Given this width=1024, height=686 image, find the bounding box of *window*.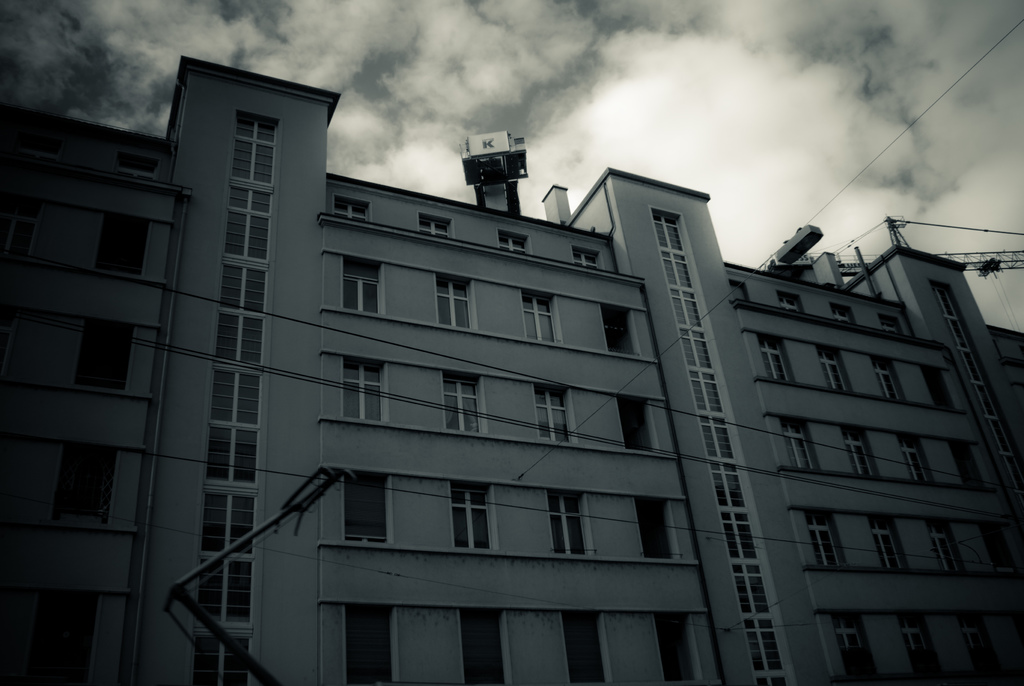
pyautogui.locateOnScreen(40, 434, 125, 535).
